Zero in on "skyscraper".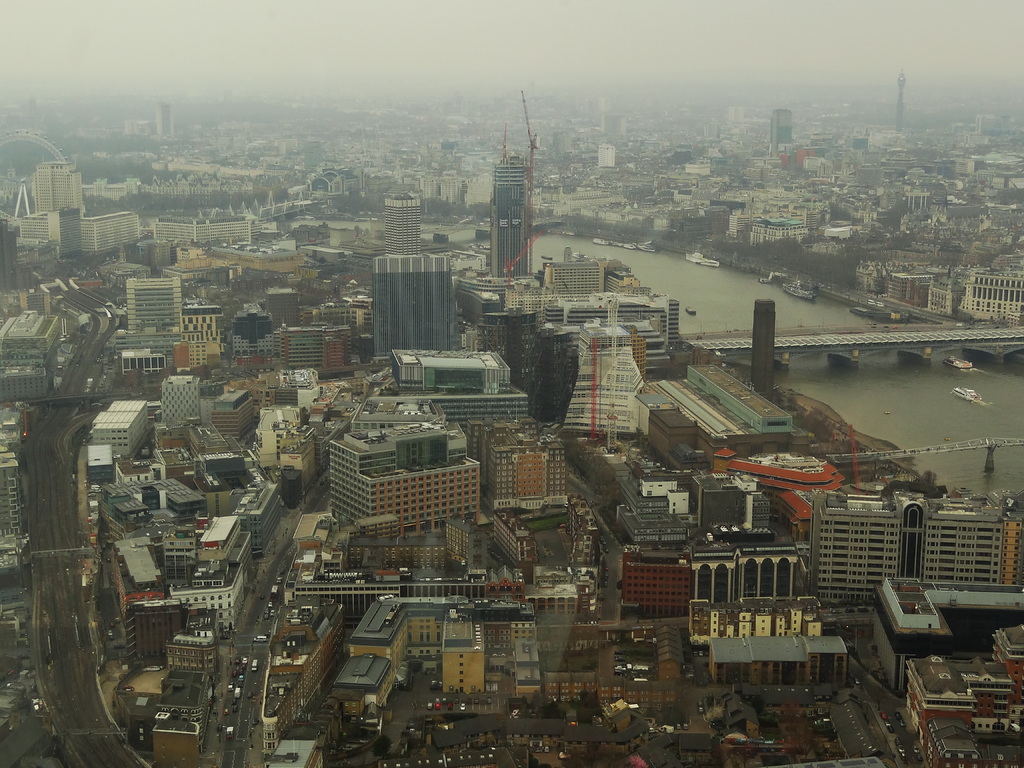
Zeroed in: Rect(32, 158, 86, 207).
